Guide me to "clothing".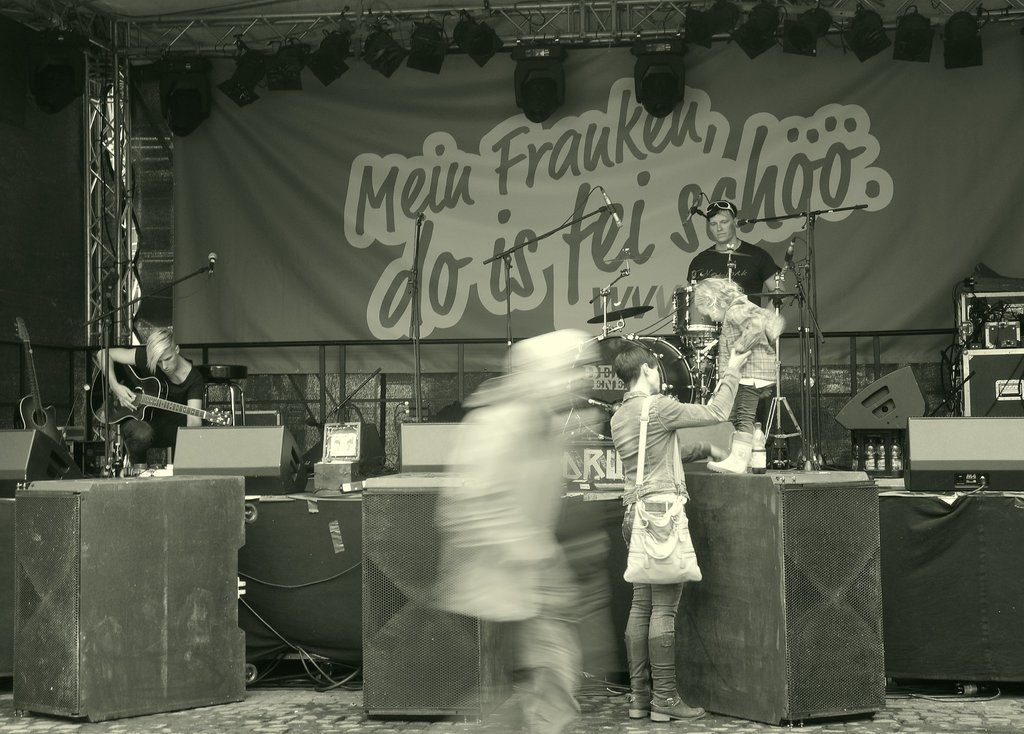
Guidance: Rect(687, 226, 778, 303).
